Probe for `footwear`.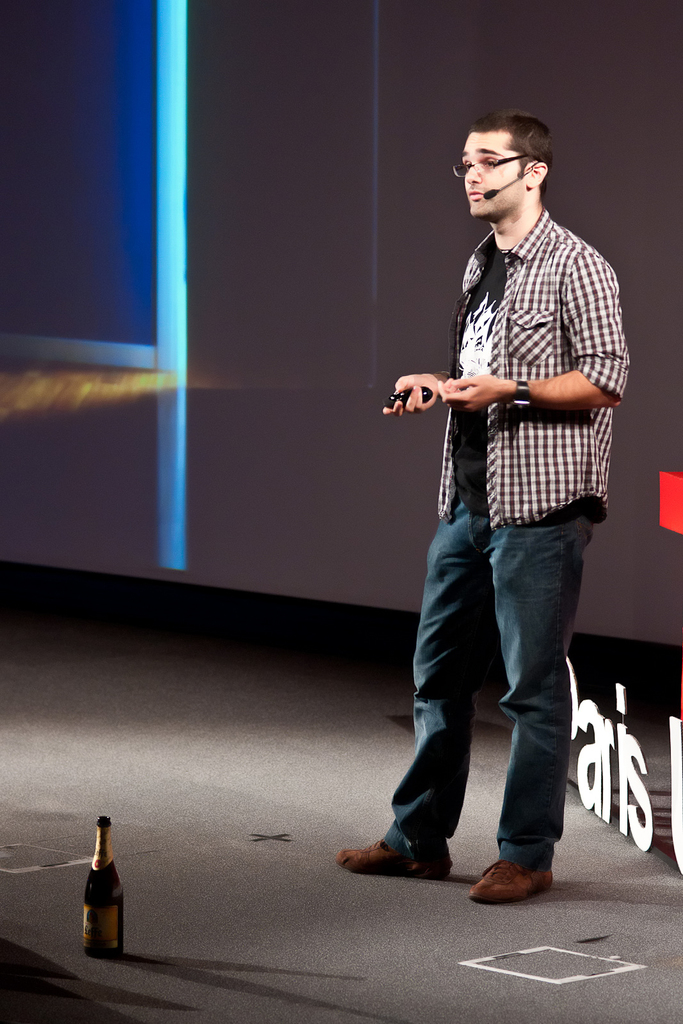
Probe result: [x1=346, y1=829, x2=460, y2=890].
